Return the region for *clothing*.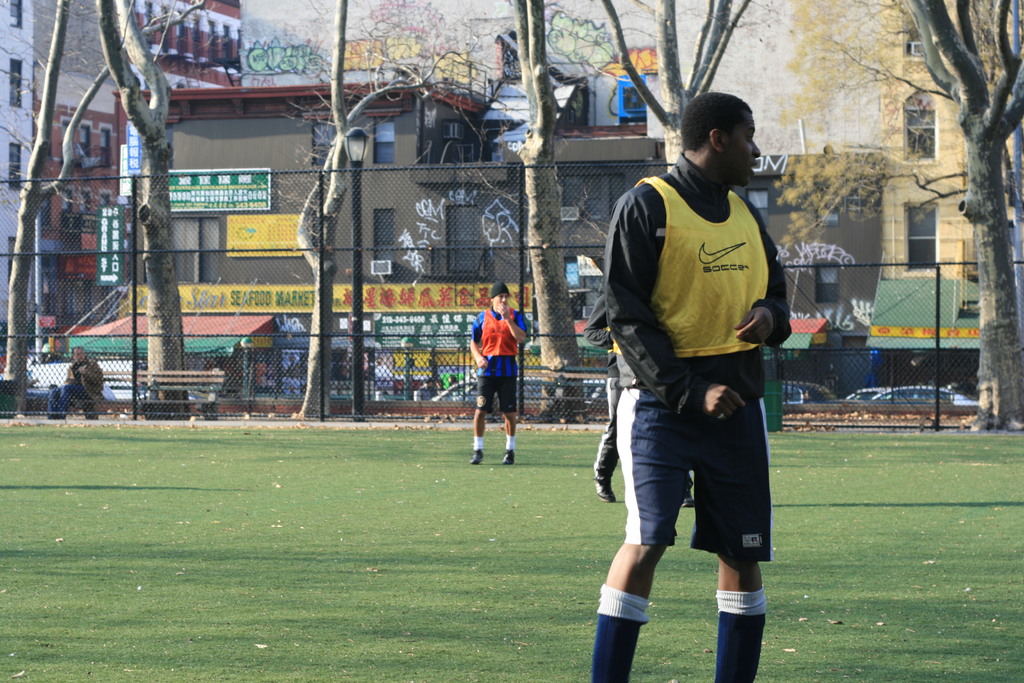
<bbox>58, 354, 106, 419</bbox>.
